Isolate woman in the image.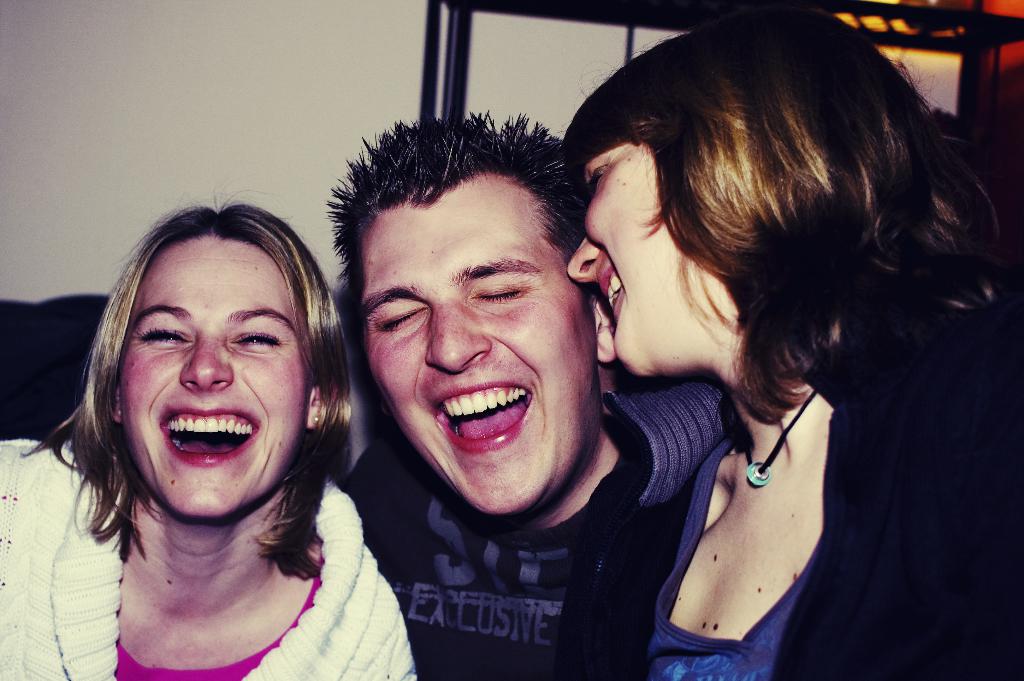
Isolated region: (565,4,1023,680).
